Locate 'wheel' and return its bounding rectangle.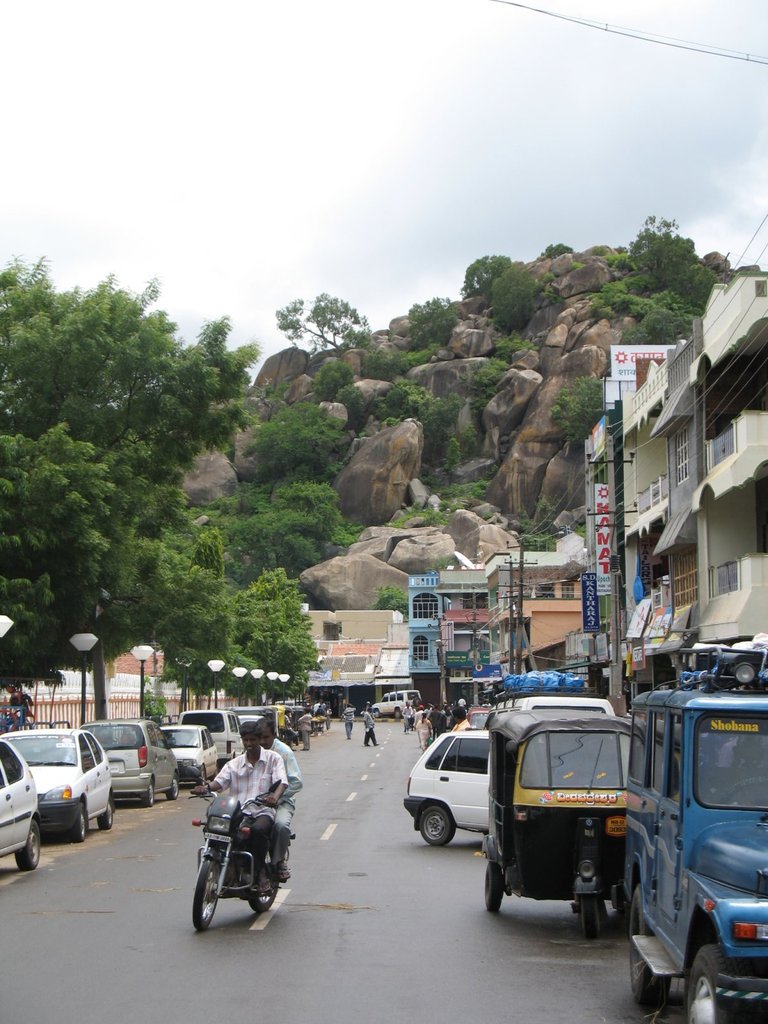
x1=575, y1=899, x2=603, y2=944.
